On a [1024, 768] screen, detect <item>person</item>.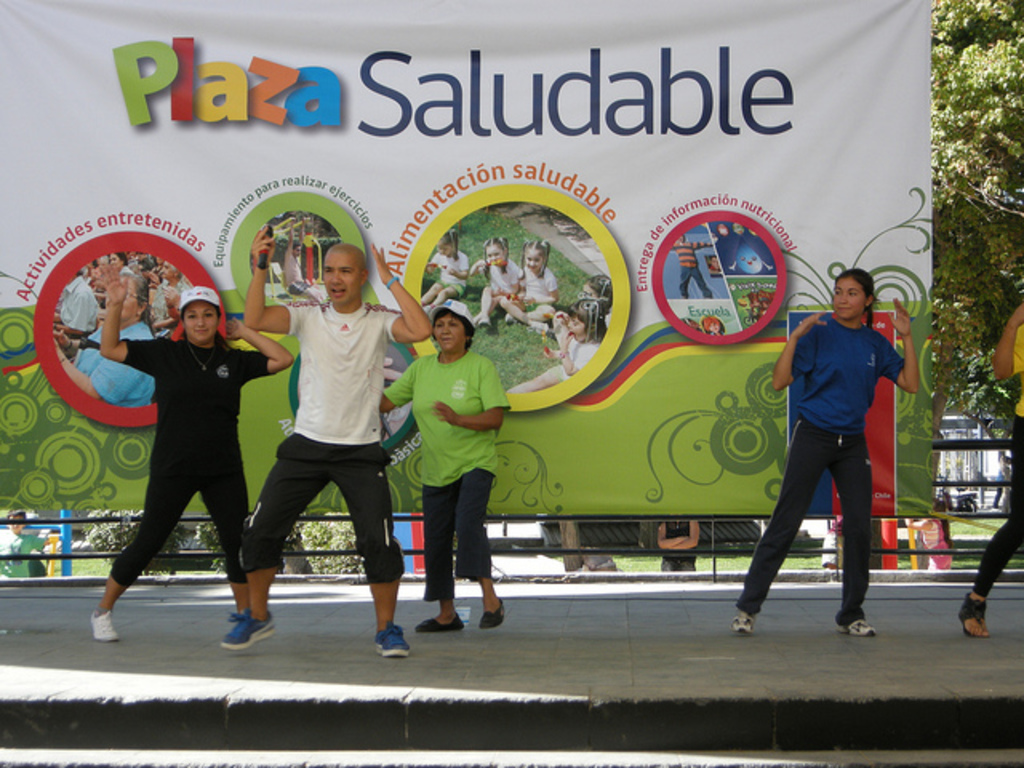
bbox(962, 302, 1022, 637).
